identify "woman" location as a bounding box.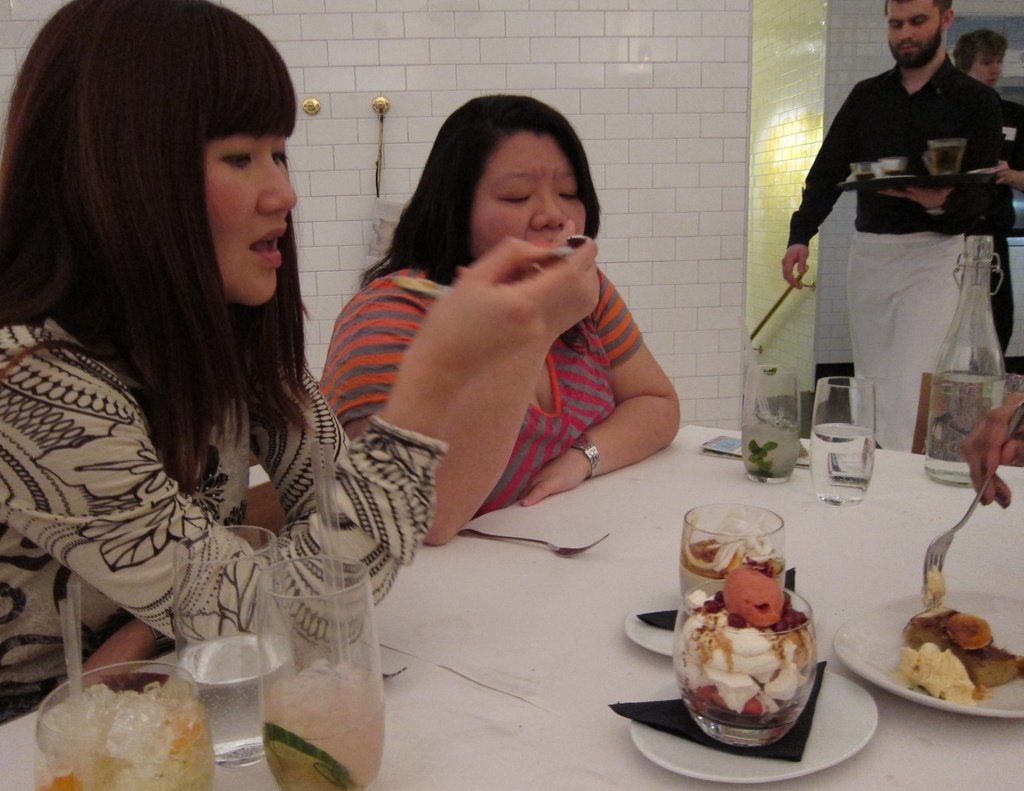
310 95 696 568.
